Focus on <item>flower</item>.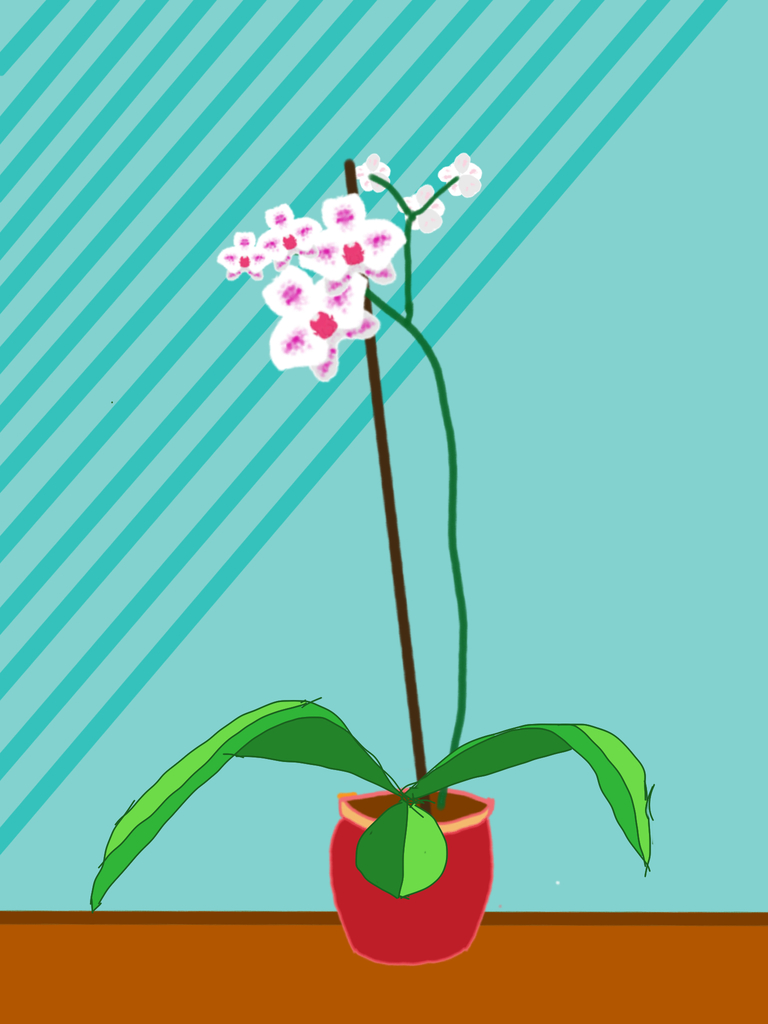
Focused at (353, 154, 394, 191).
